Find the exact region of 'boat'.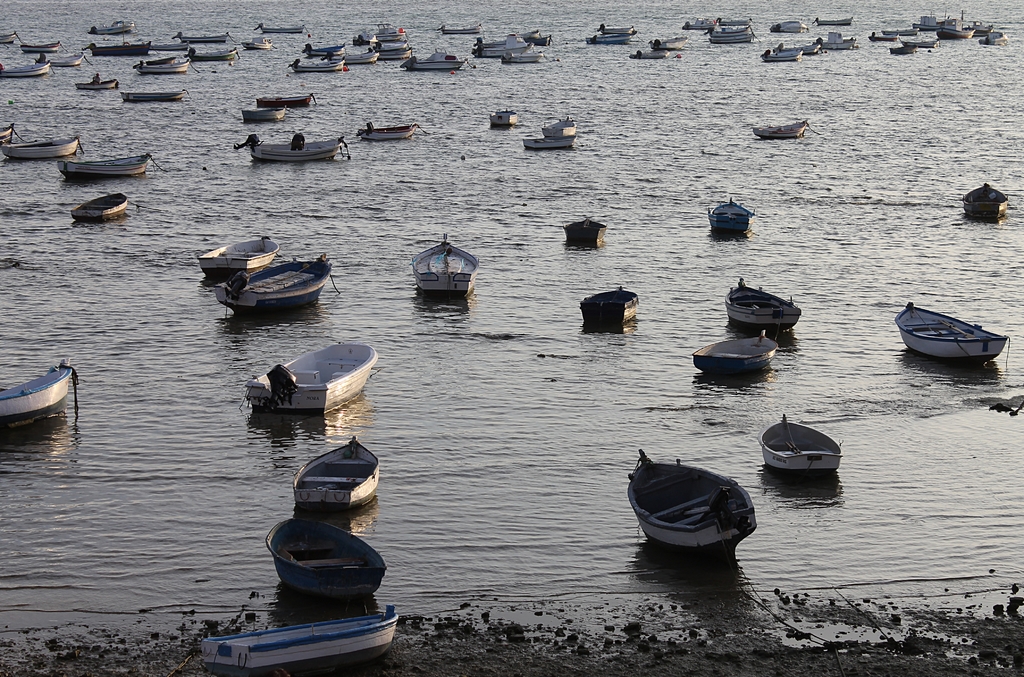
Exact region: 202, 605, 398, 676.
